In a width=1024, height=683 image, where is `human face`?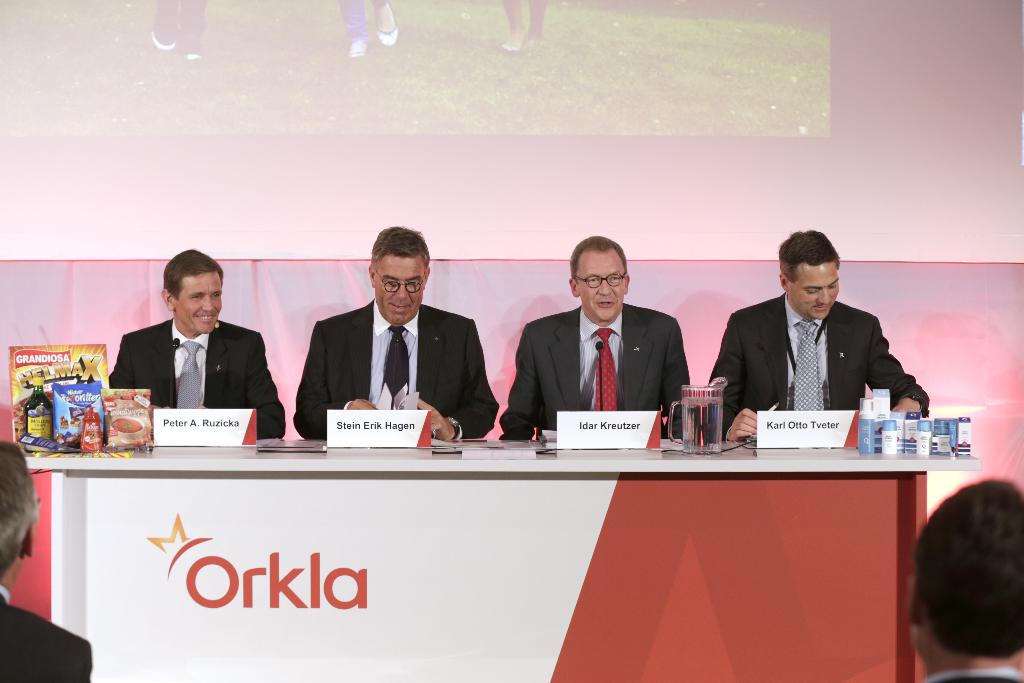
box=[789, 268, 843, 322].
